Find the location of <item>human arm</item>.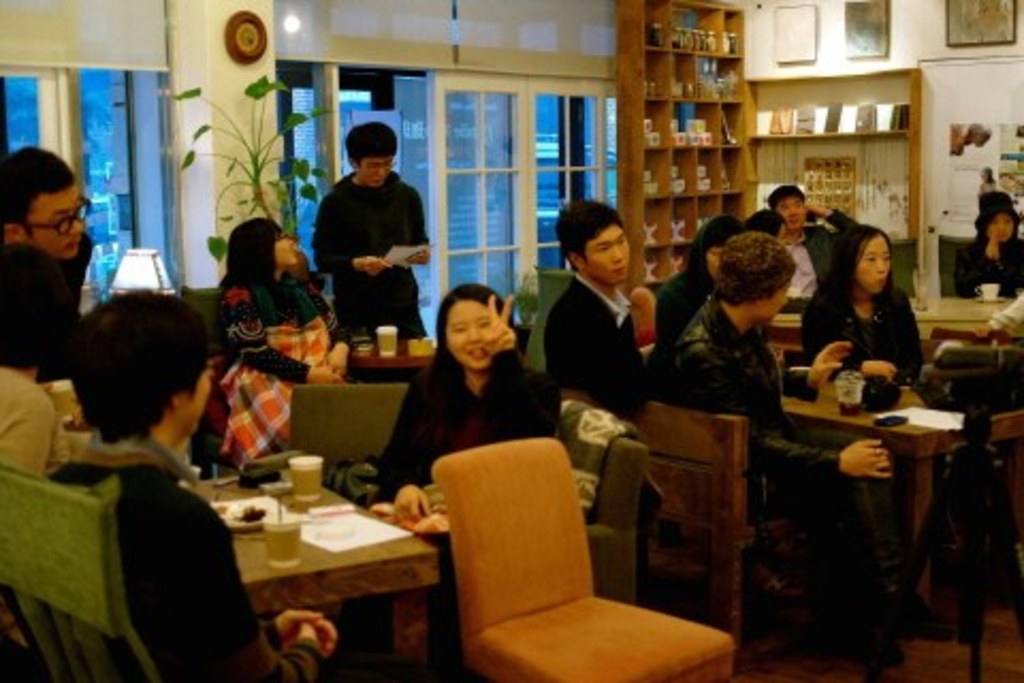
Location: [860, 295, 922, 382].
